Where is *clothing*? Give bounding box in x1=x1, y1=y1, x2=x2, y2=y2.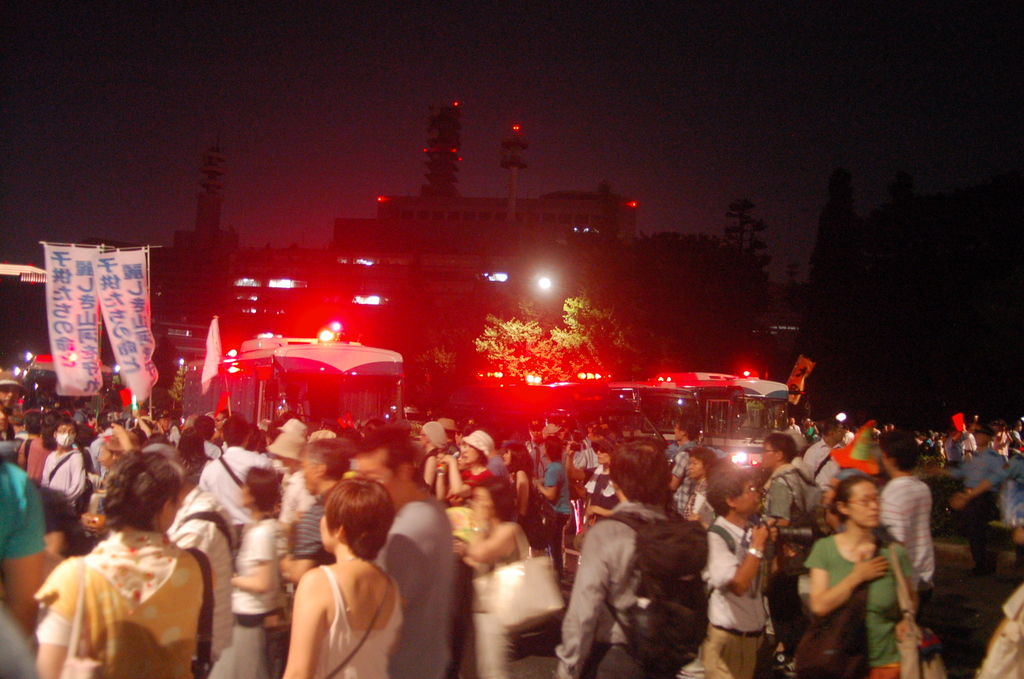
x1=38, y1=519, x2=223, y2=675.
